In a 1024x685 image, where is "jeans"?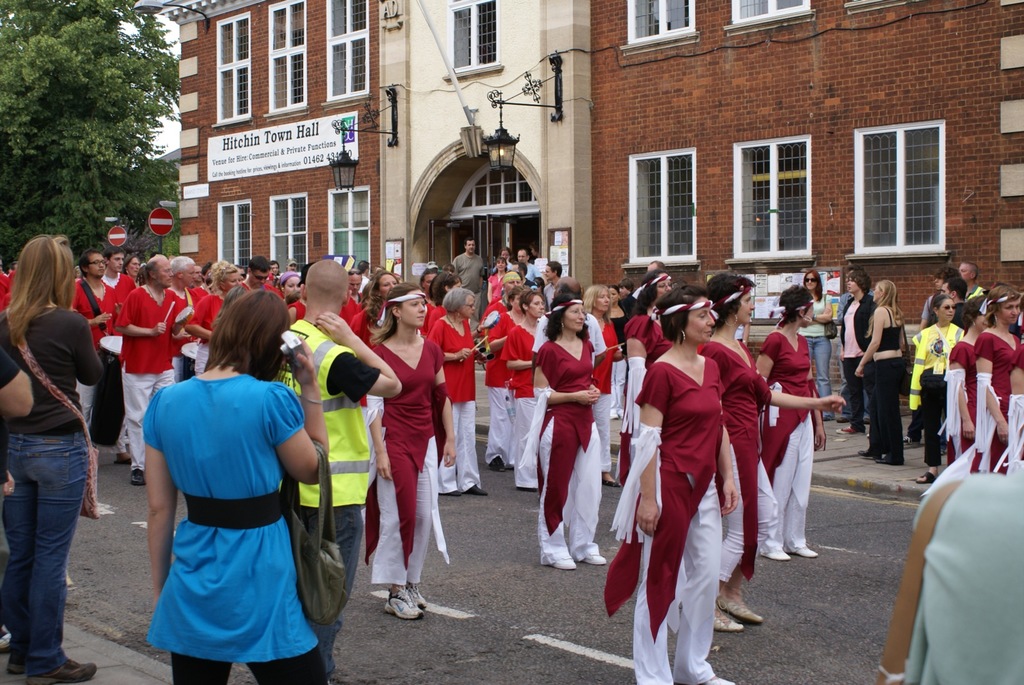
BBox(6, 414, 88, 677).
